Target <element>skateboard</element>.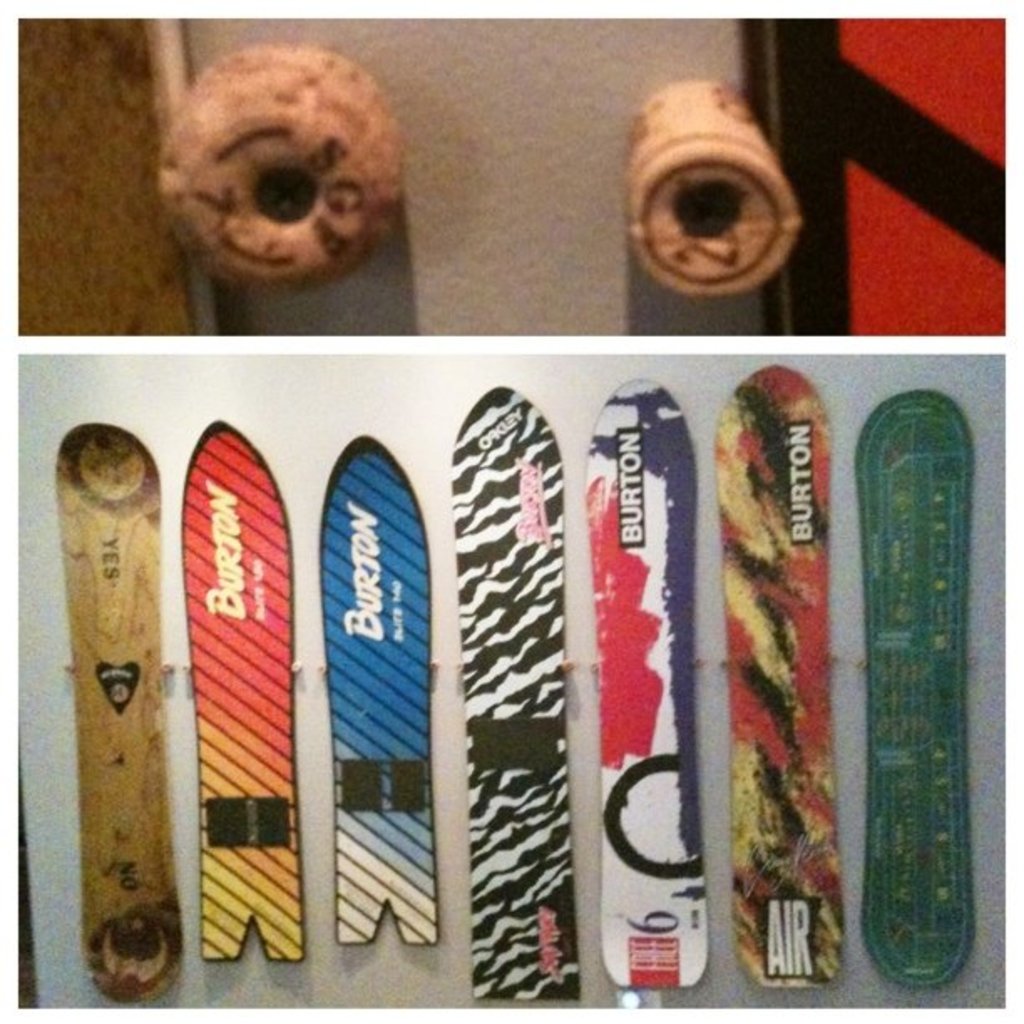
Target region: 721:361:830:997.
